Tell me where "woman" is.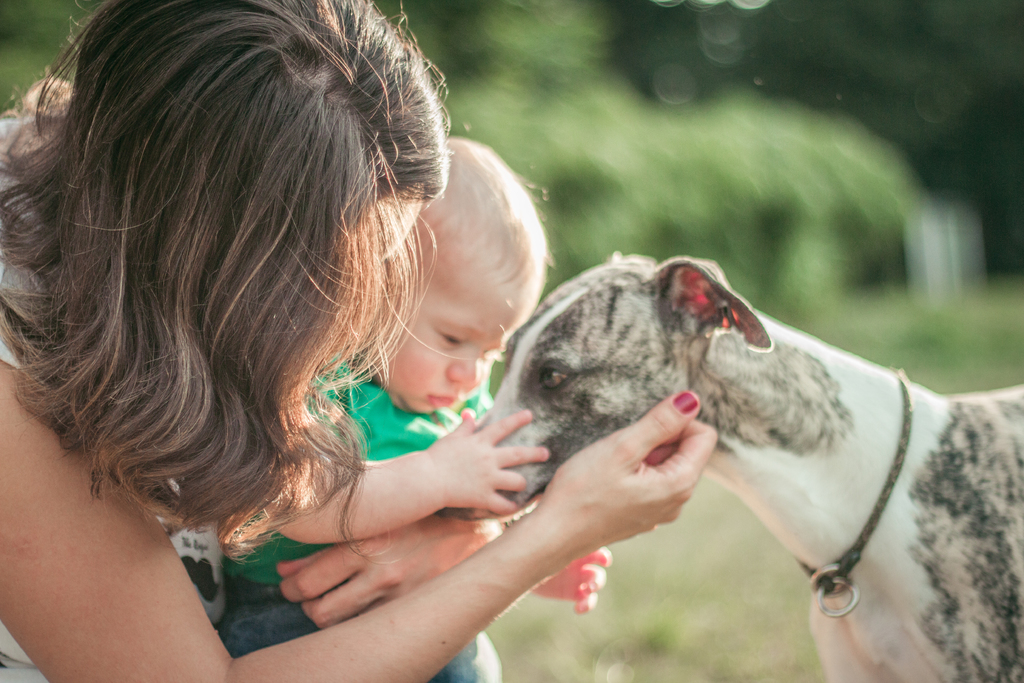
"woman" is at {"left": 0, "top": 0, "right": 550, "bottom": 680}.
